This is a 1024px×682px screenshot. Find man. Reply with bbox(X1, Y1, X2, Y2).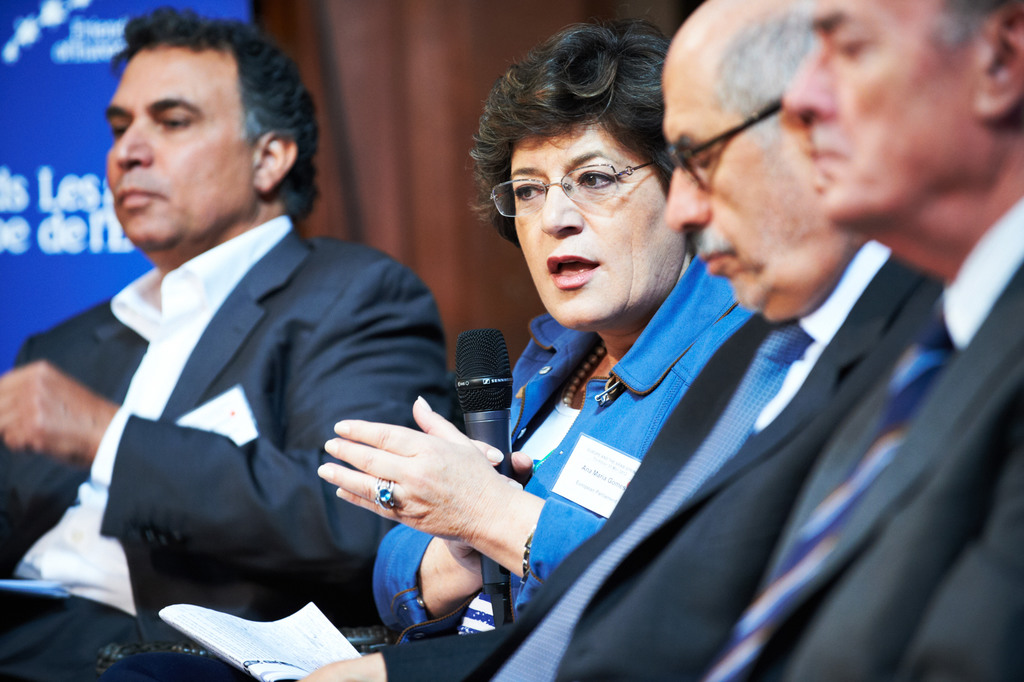
bbox(555, 0, 1023, 681).
